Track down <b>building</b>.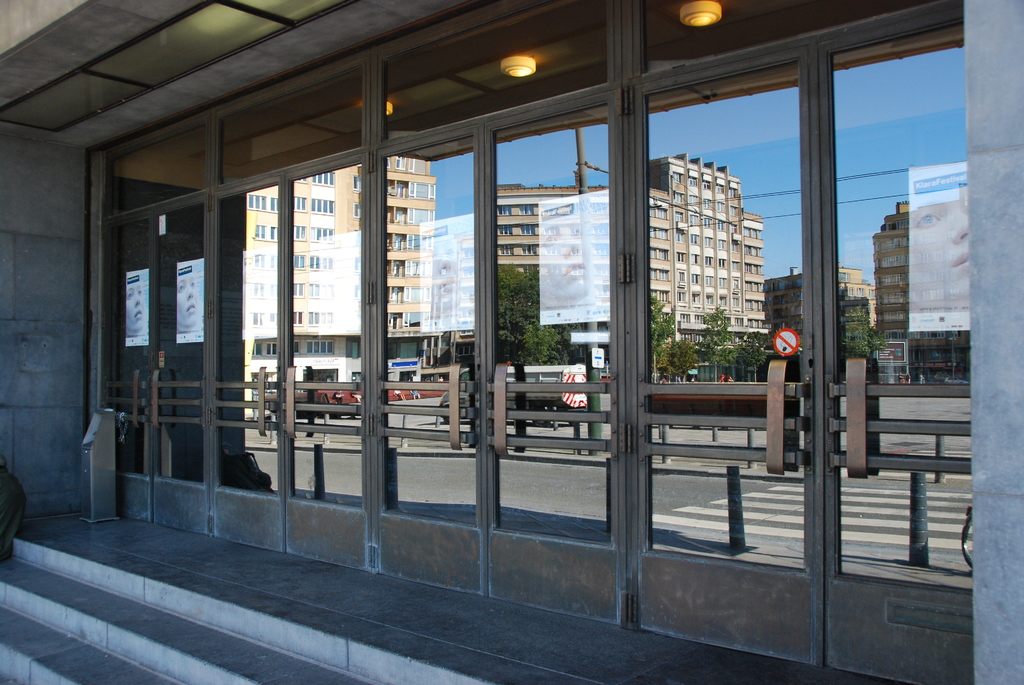
Tracked to {"x1": 243, "y1": 155, "x2": 442, "y2": 411}.
